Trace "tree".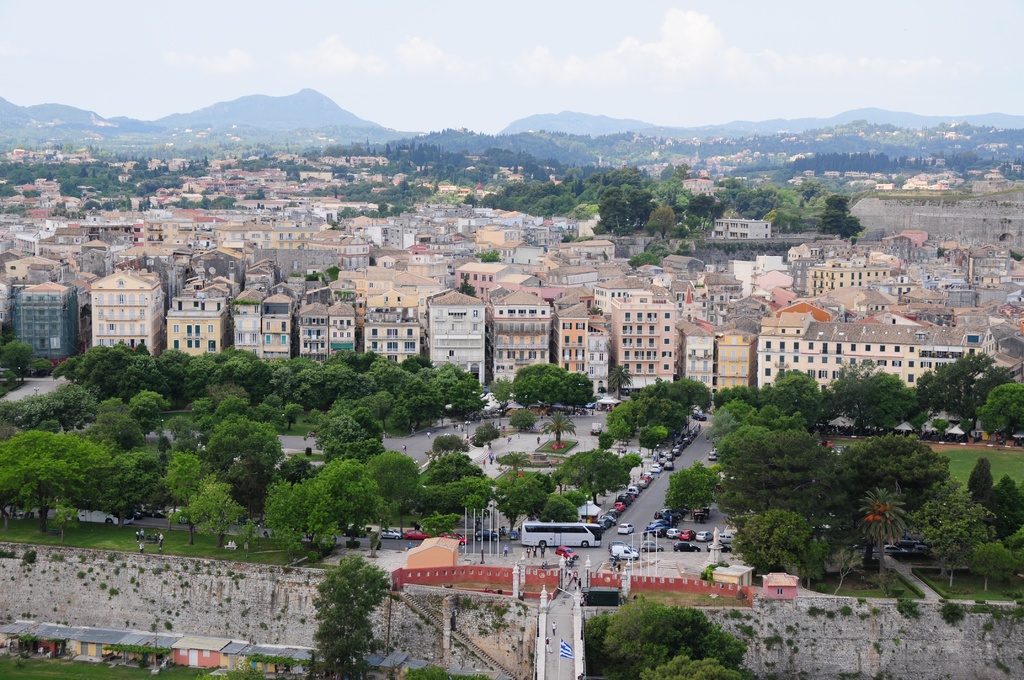
Traced to [left=459, top=479, right=492, bottom=494].
